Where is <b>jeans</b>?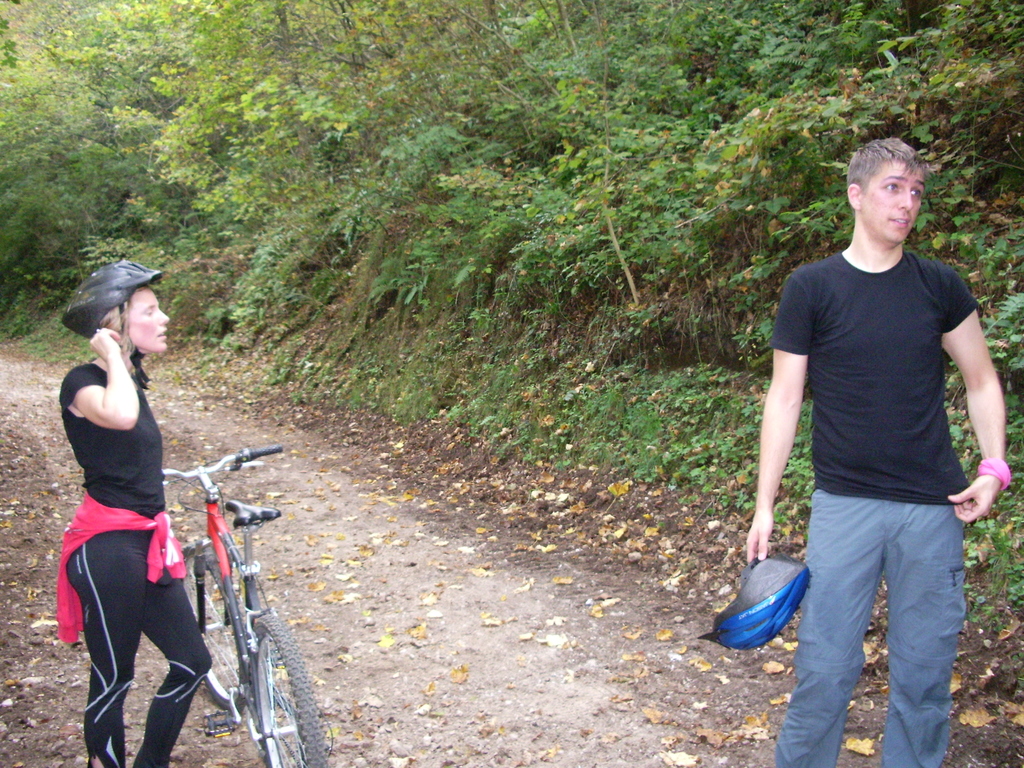
[786, 497, 984, 755].
